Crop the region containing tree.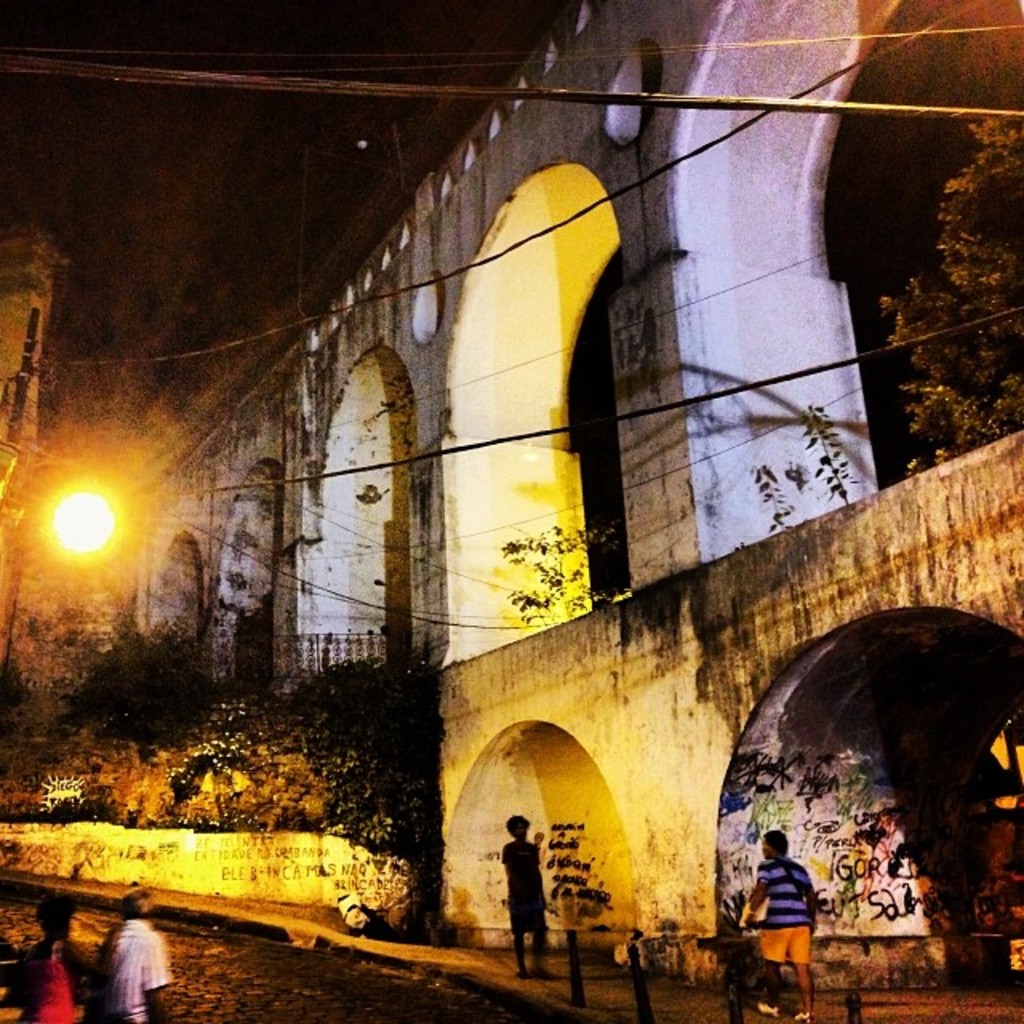
Crop region: locate(880, 115, 1022, 478).
